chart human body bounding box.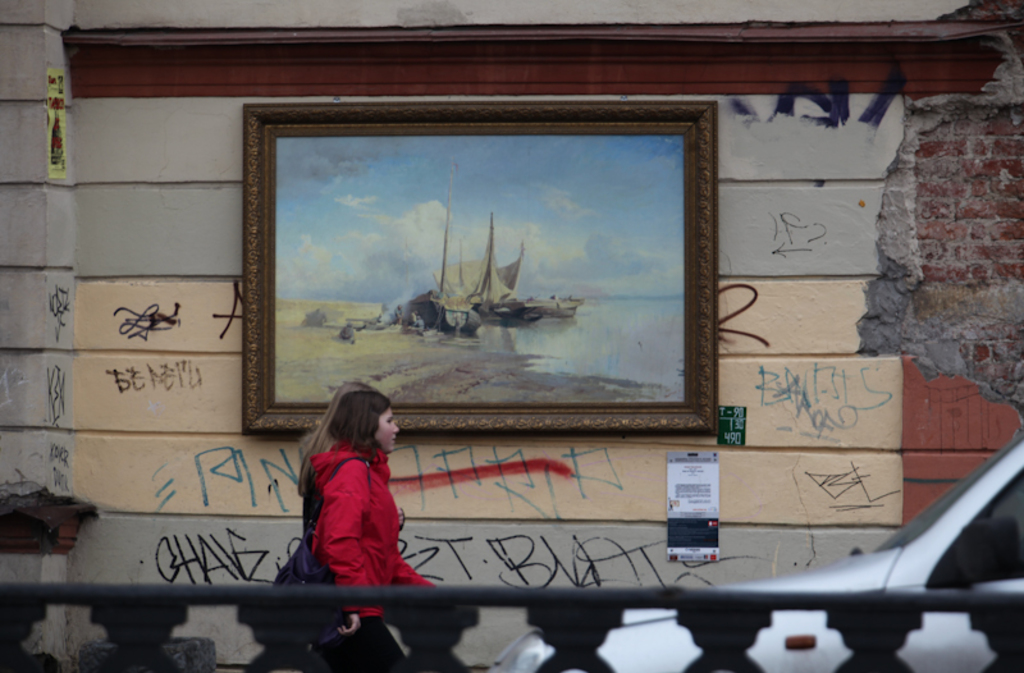
Charted: box=[294, 372, 411, 609].
